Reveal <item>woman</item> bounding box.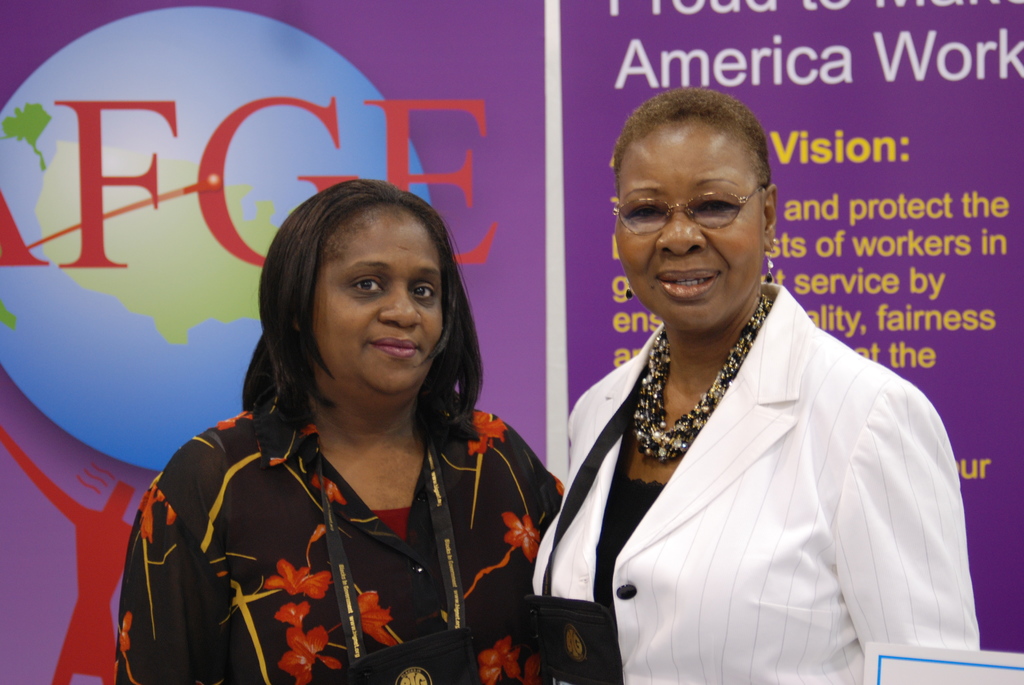
Revealed: bbox=(530, 88, 982, 684).
